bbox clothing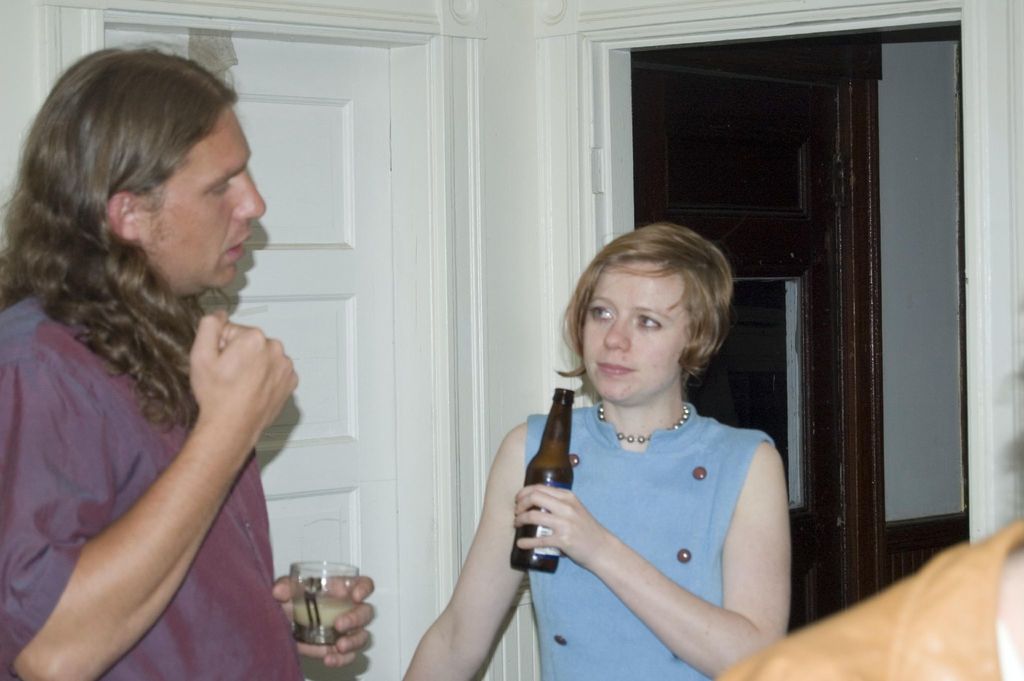
bbox=(522, 400, 776, 680)
